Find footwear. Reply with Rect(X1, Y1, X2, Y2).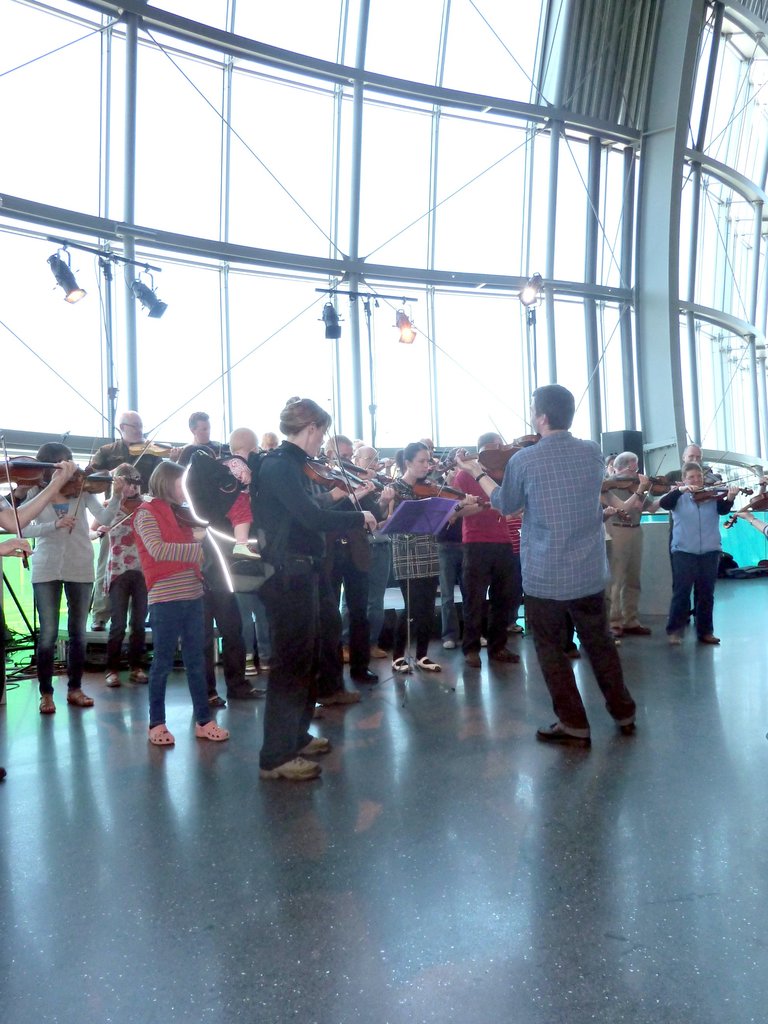
Rect(462, 652, 490, 669).
